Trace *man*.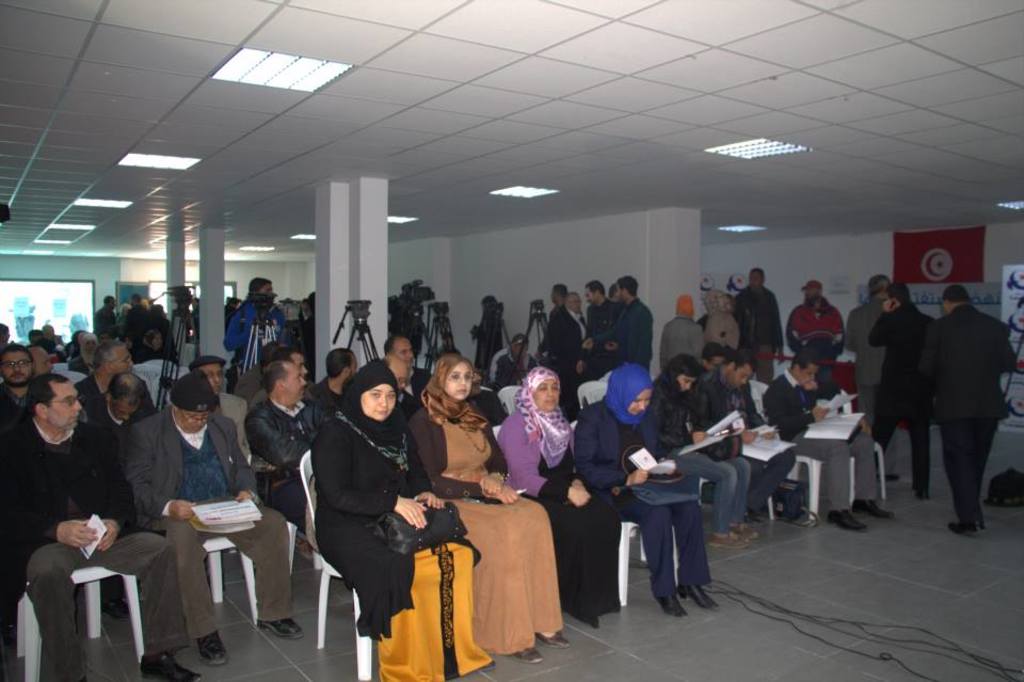
Traced to {"left": 697, "top": 353, "right": 796, "bottom": 520}.
